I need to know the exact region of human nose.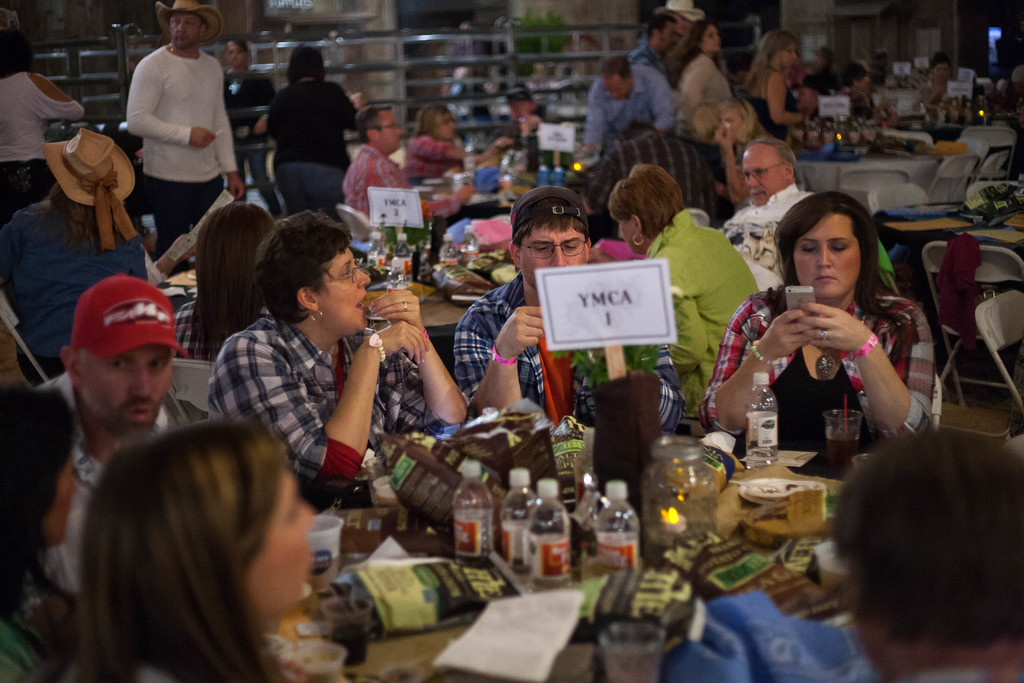
Region: [549, 247, 564, 264].
